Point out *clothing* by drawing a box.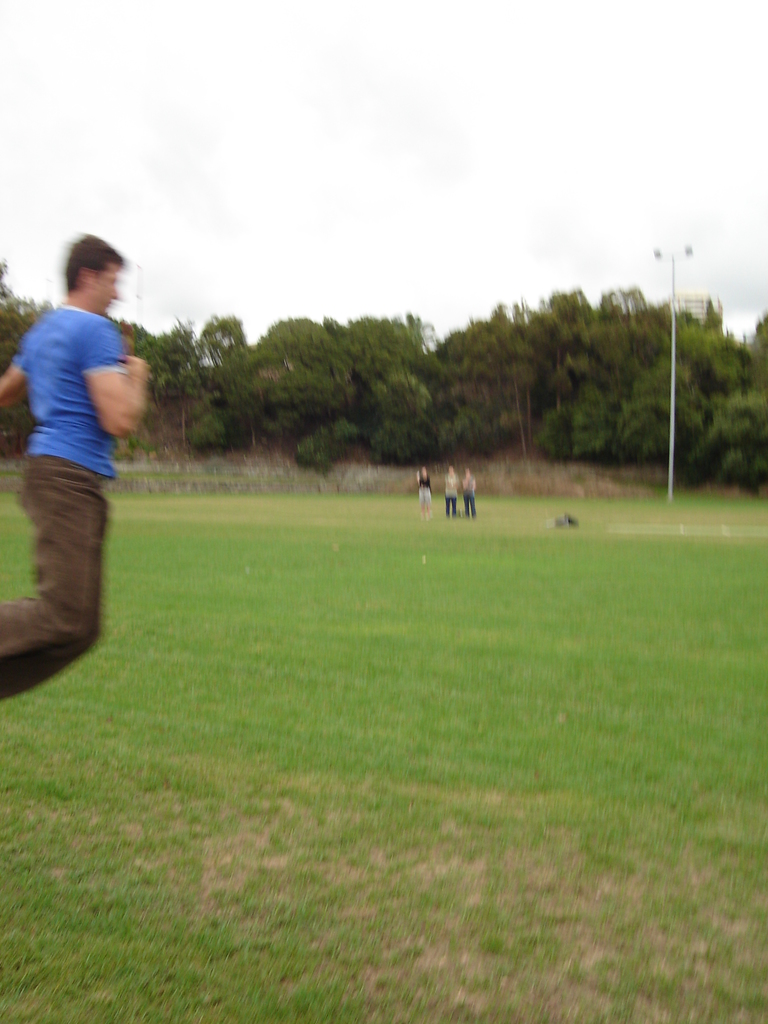
465:479:486:512.
